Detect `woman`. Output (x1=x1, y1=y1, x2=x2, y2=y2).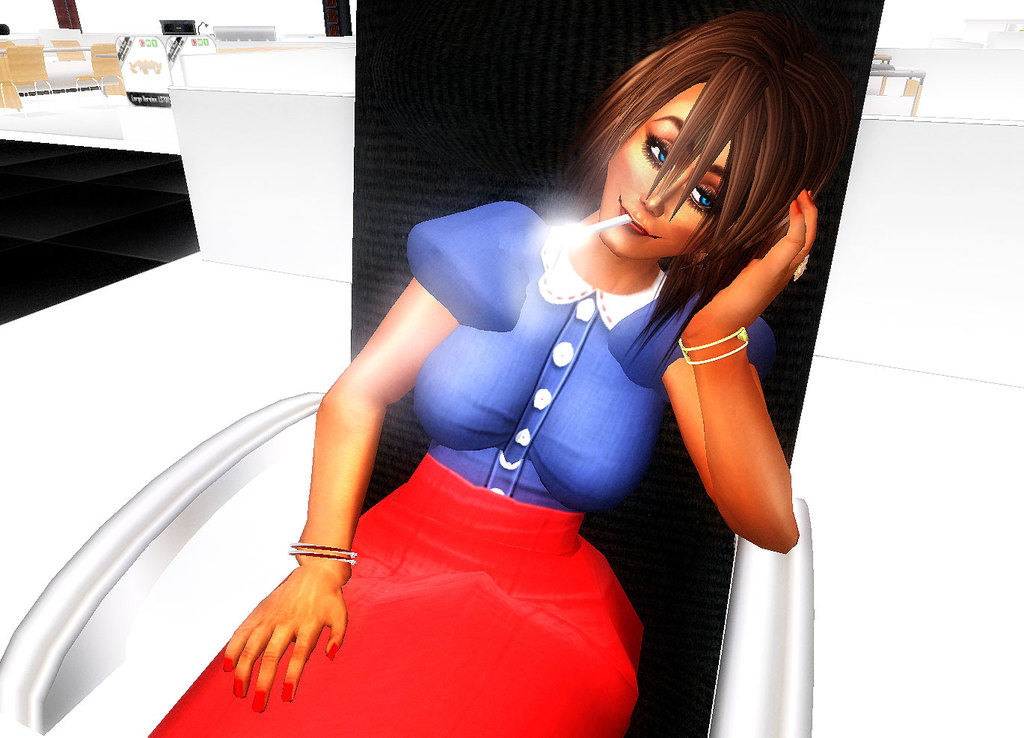
(x1=250, y1=47, x2=755, y2=728).
